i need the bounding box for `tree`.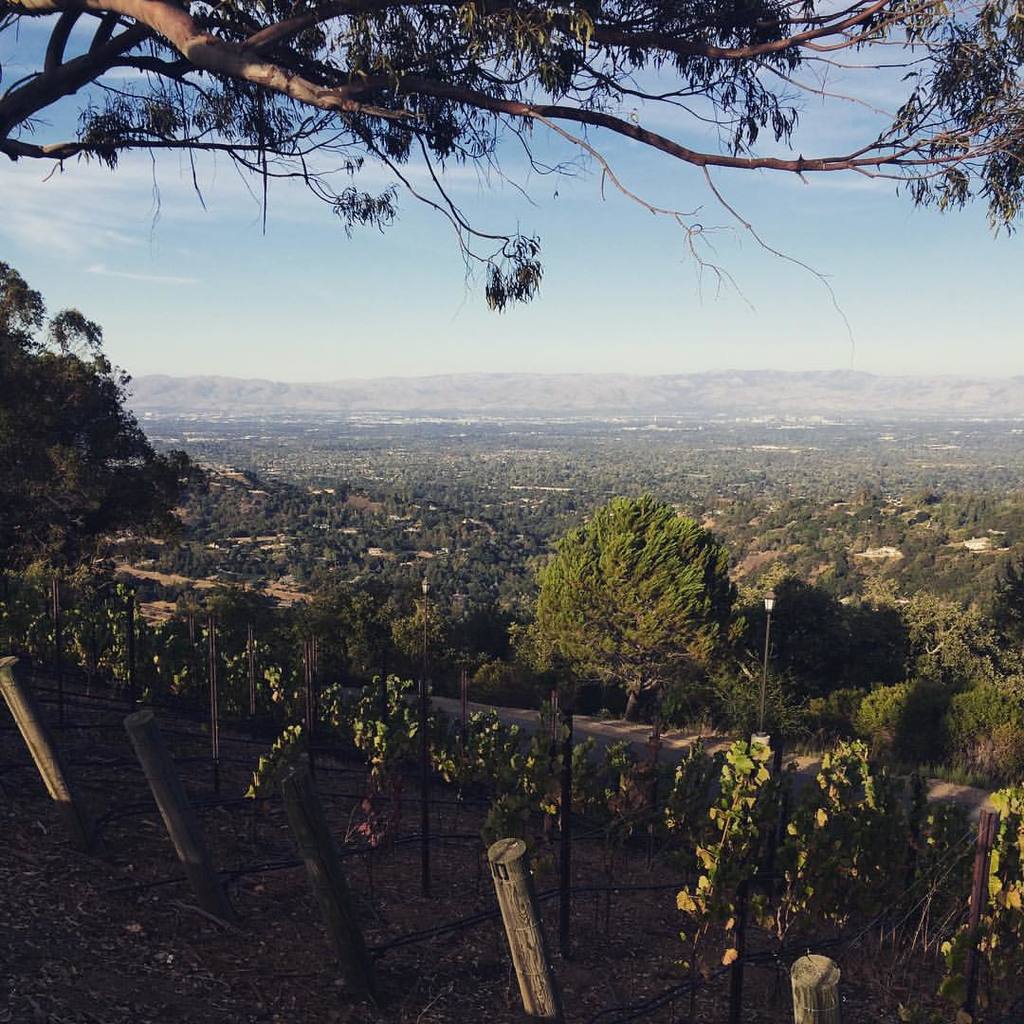
Here it is: [0, 253, 168, 495].
